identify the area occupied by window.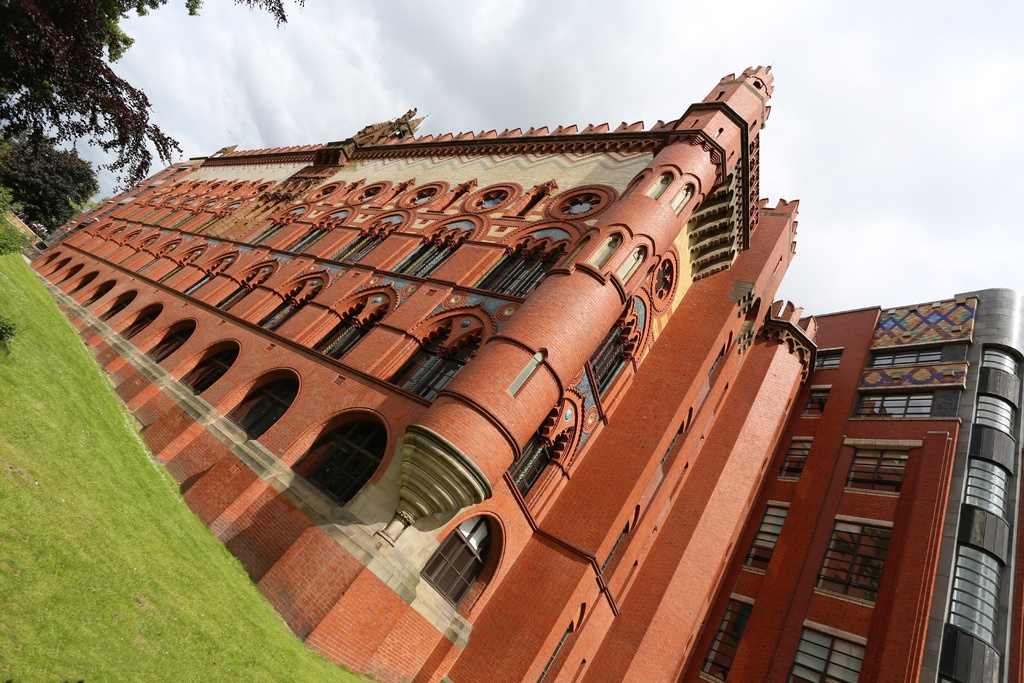
Area: Rect(101, 297, 130, 323).
